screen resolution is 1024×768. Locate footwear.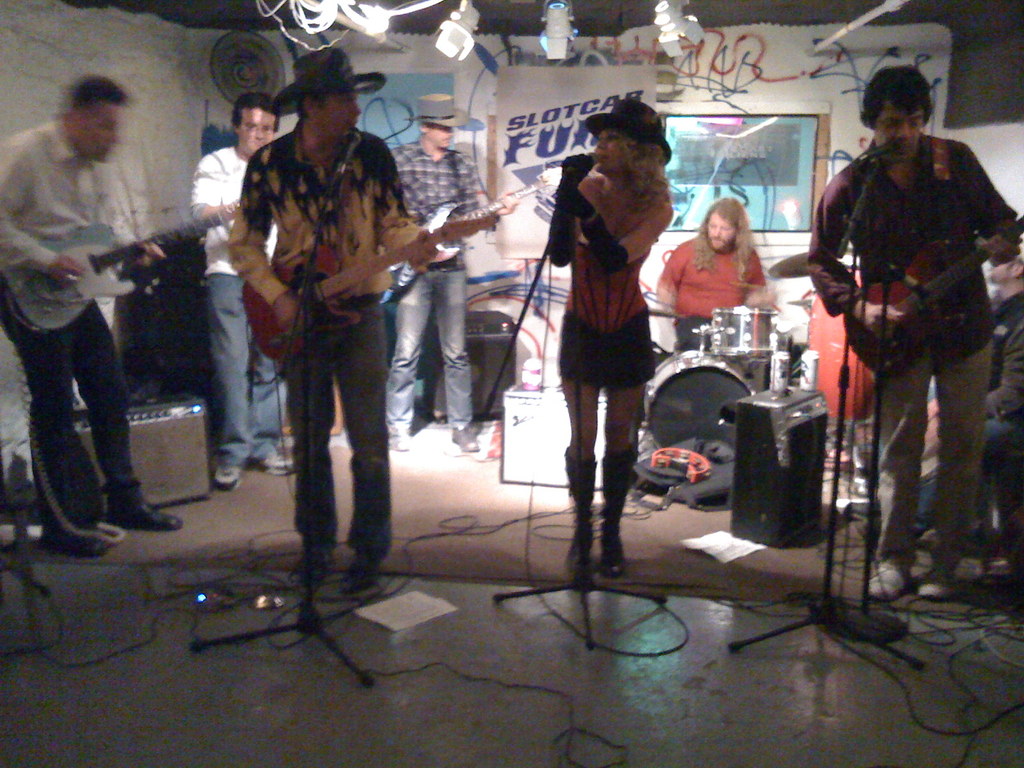
<box>451,421,476,454</box>.
